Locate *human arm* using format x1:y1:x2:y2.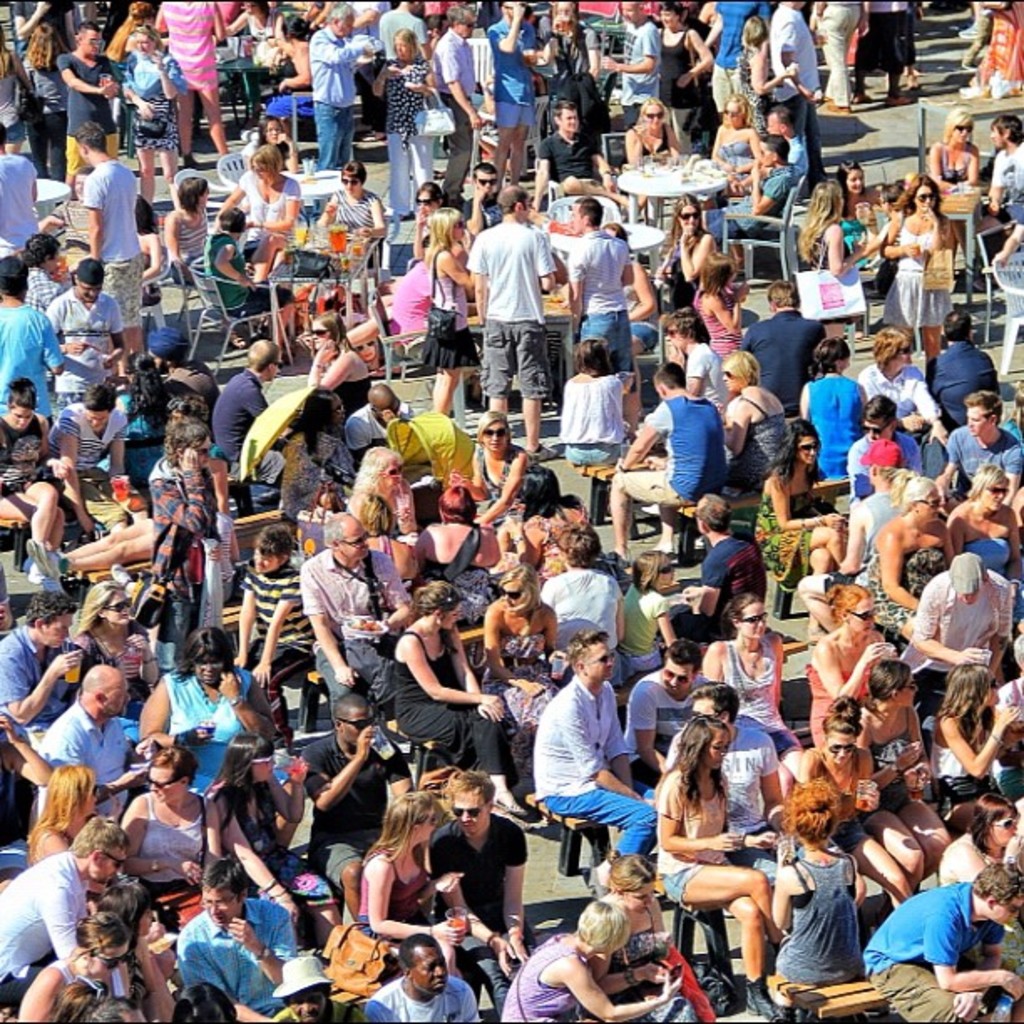
878:525:917:611.
